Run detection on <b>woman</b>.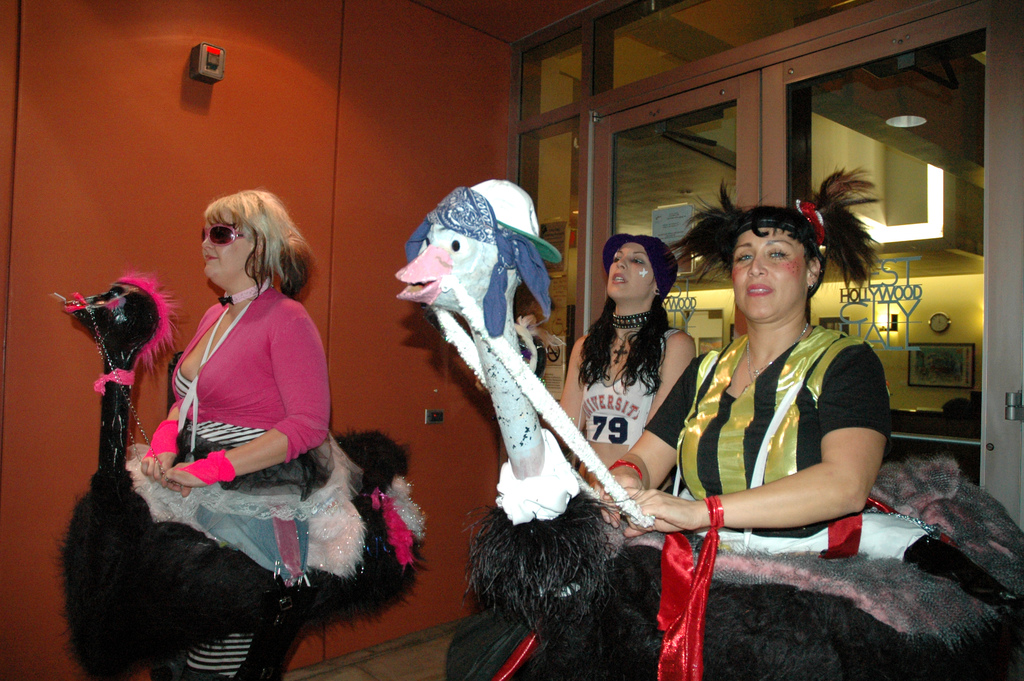
Result: BBox(141, 188, 329, 680).
